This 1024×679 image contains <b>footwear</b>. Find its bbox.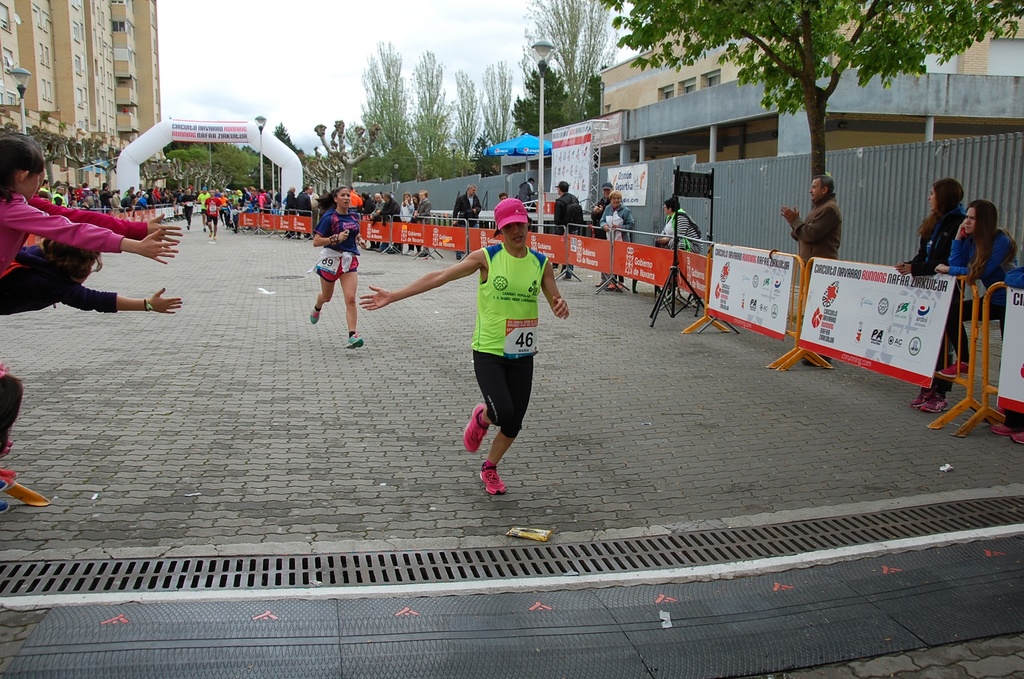
1012,430,1023,444.
